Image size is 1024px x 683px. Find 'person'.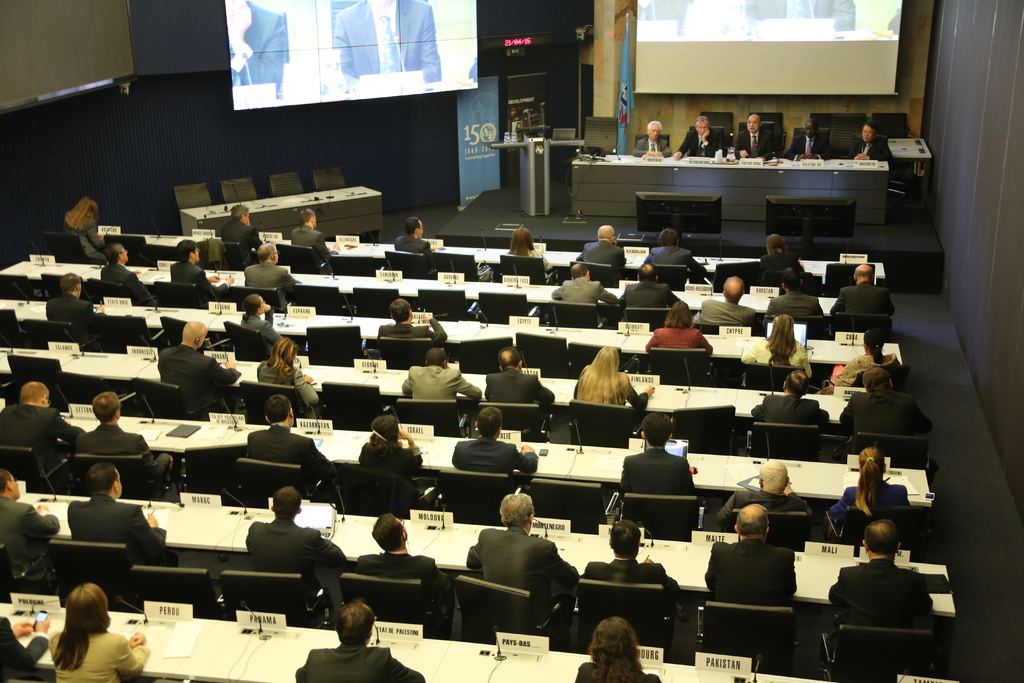
(714,457,817,522).
